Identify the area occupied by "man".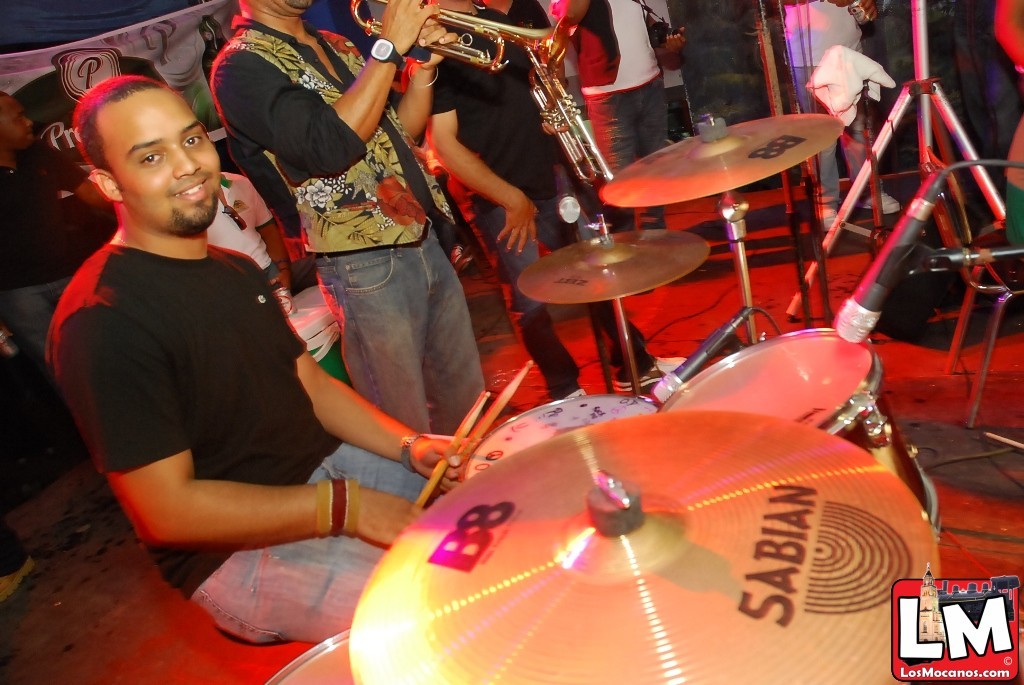
Area: detection(209, 0, 457, 492).
